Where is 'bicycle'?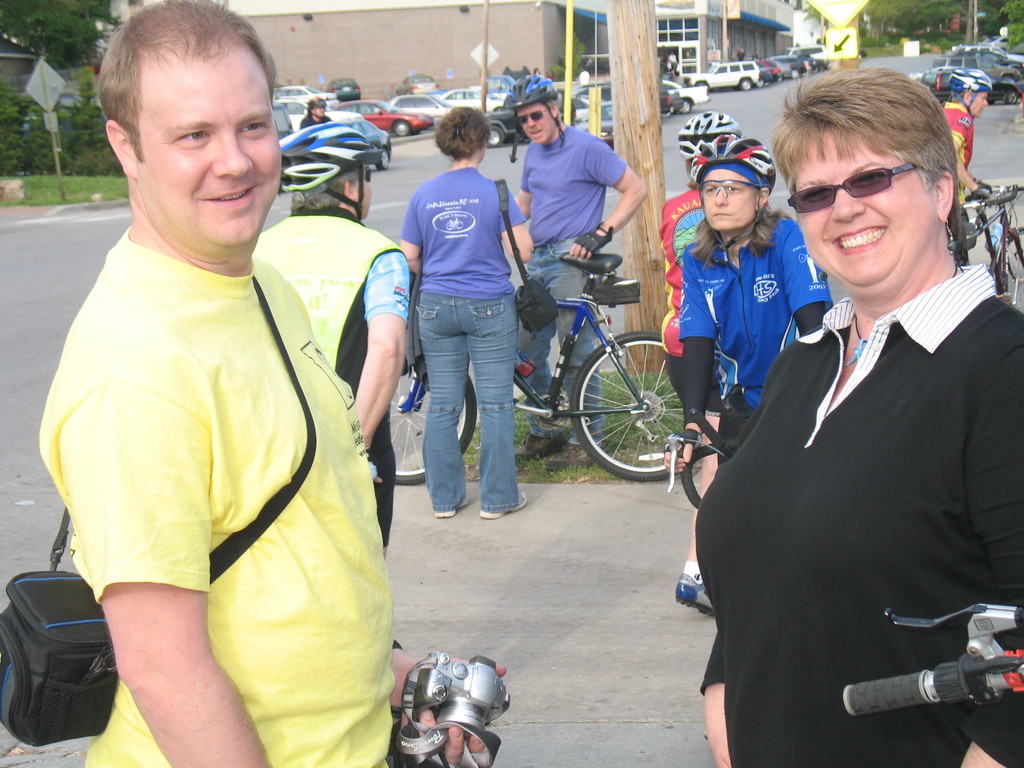
crop(446, 252, 696, 504).
